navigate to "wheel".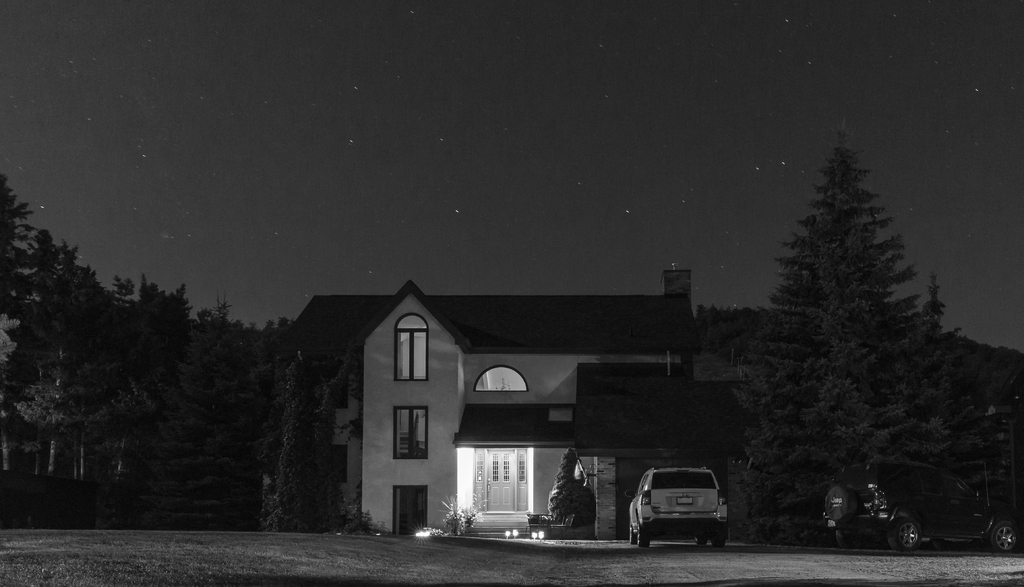
Navigation target: box(822, 484, 854, 525).
